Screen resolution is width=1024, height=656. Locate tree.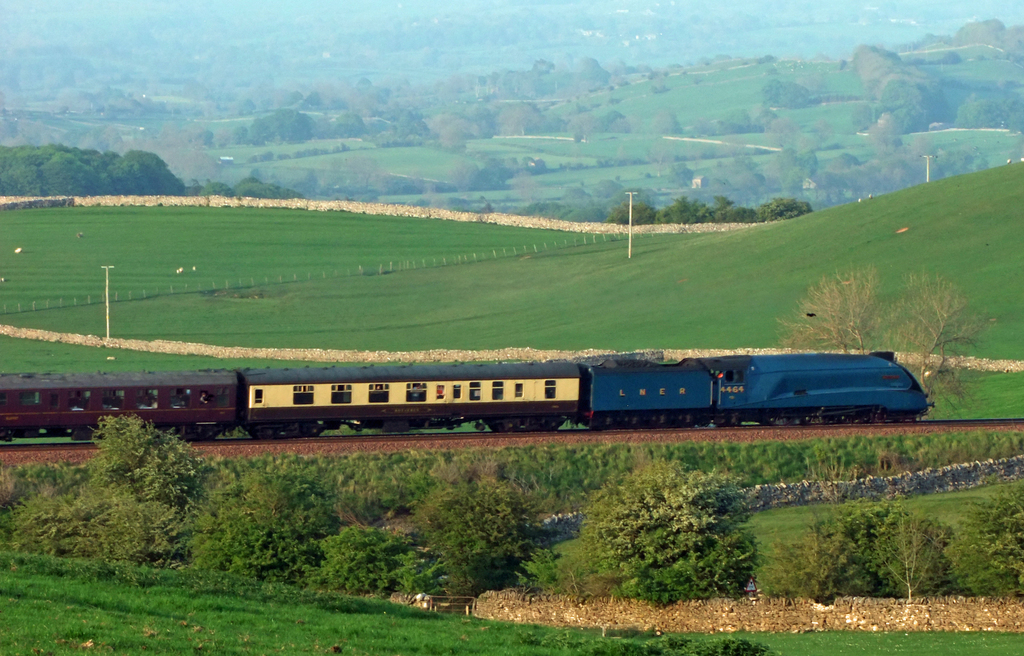
307/514/433/596.
